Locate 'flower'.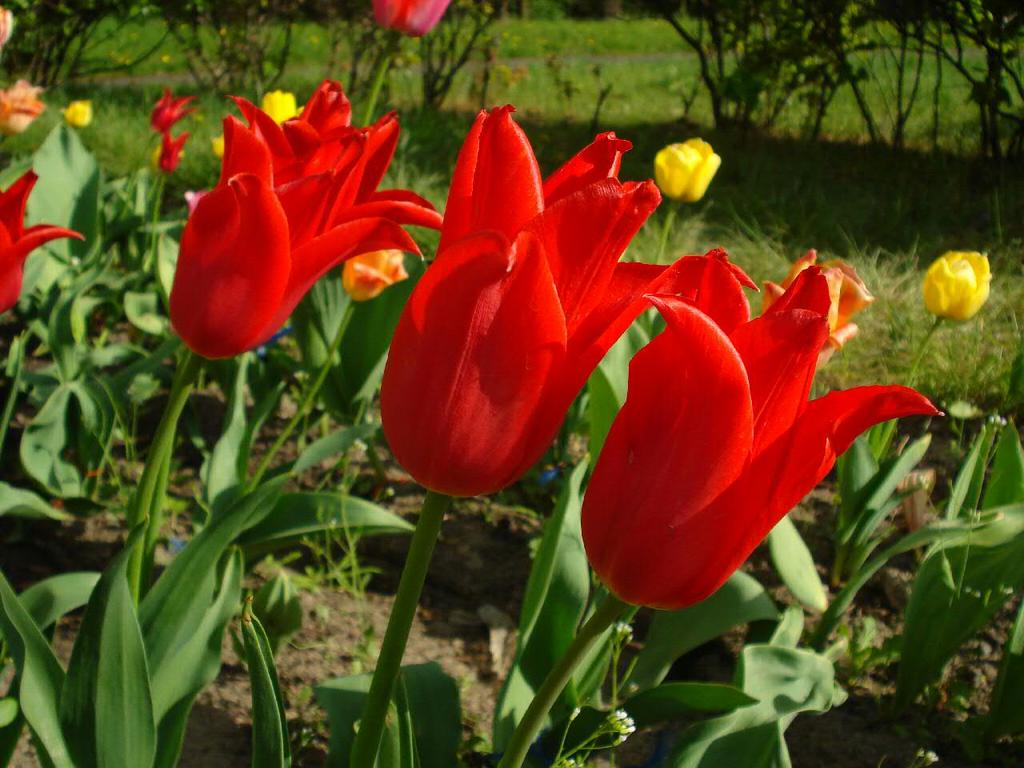
Bounding box: bbox=(928, 250, 990, 321).
